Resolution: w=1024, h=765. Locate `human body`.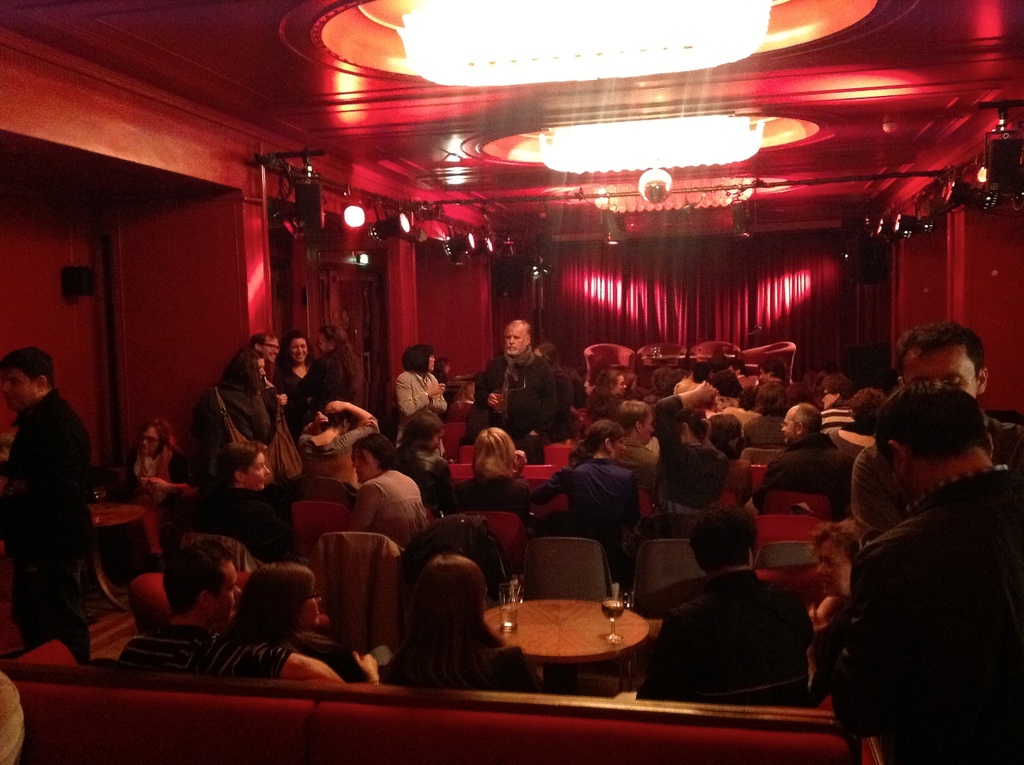
select_region(472, 346, 556, 447).
